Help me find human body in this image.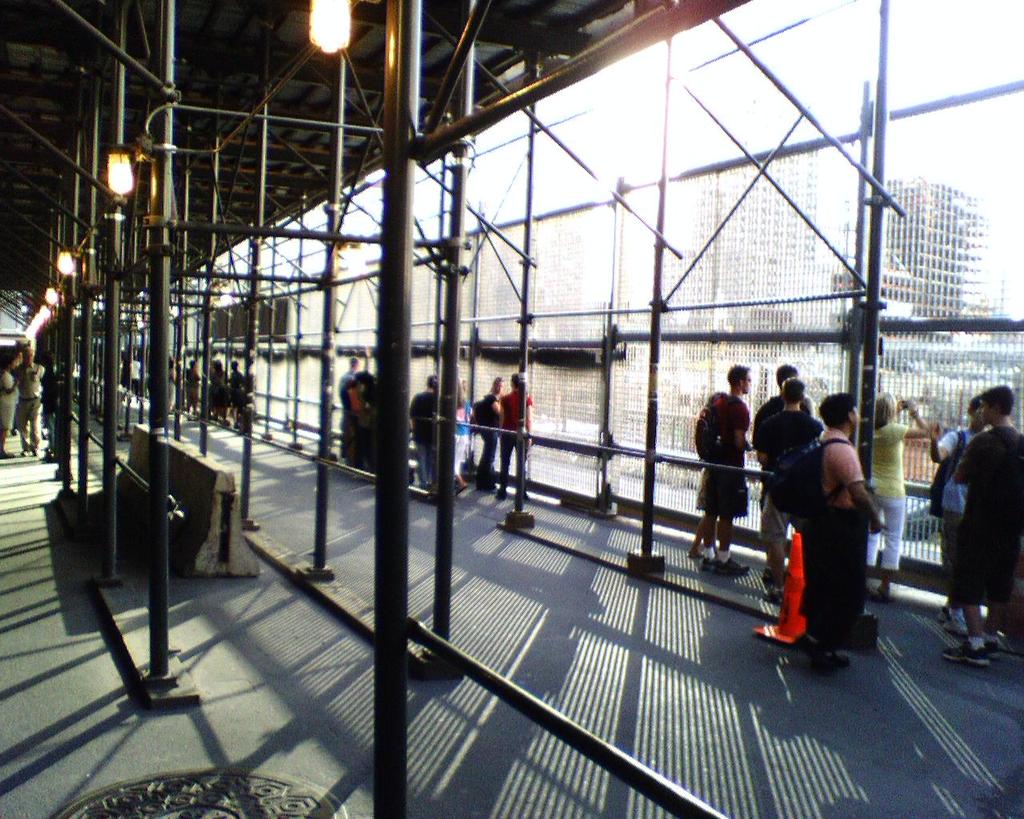
Found it: 759:413:822:600.
